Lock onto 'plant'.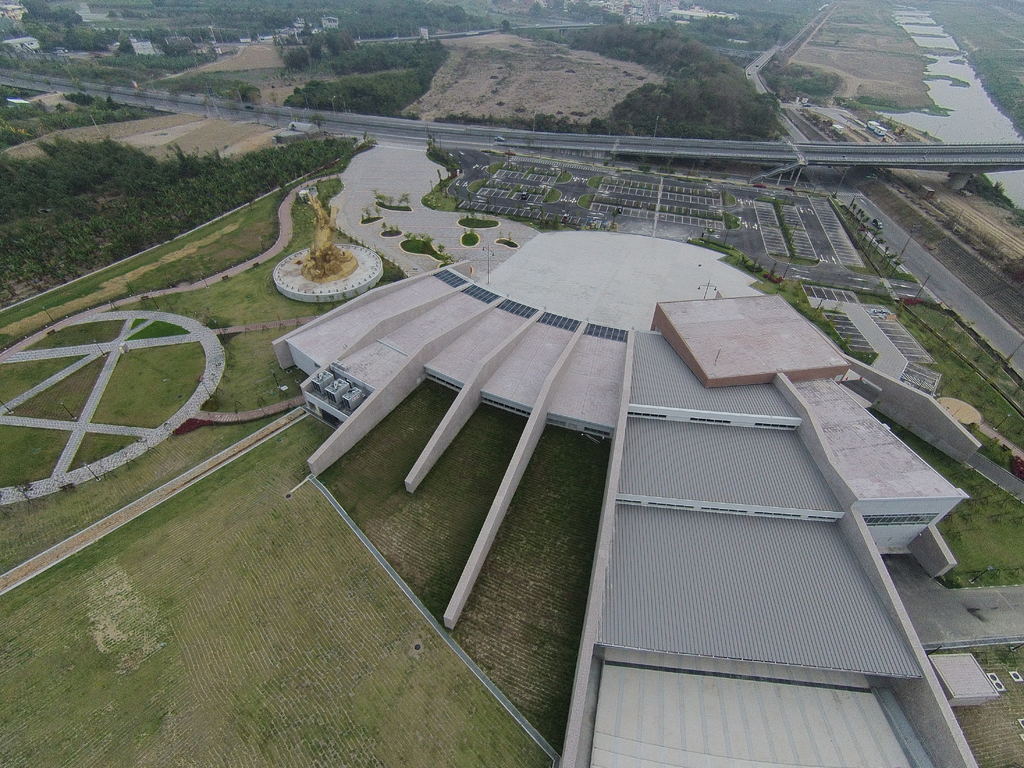
Locked: bbox=[374, 188, 406, 206].
